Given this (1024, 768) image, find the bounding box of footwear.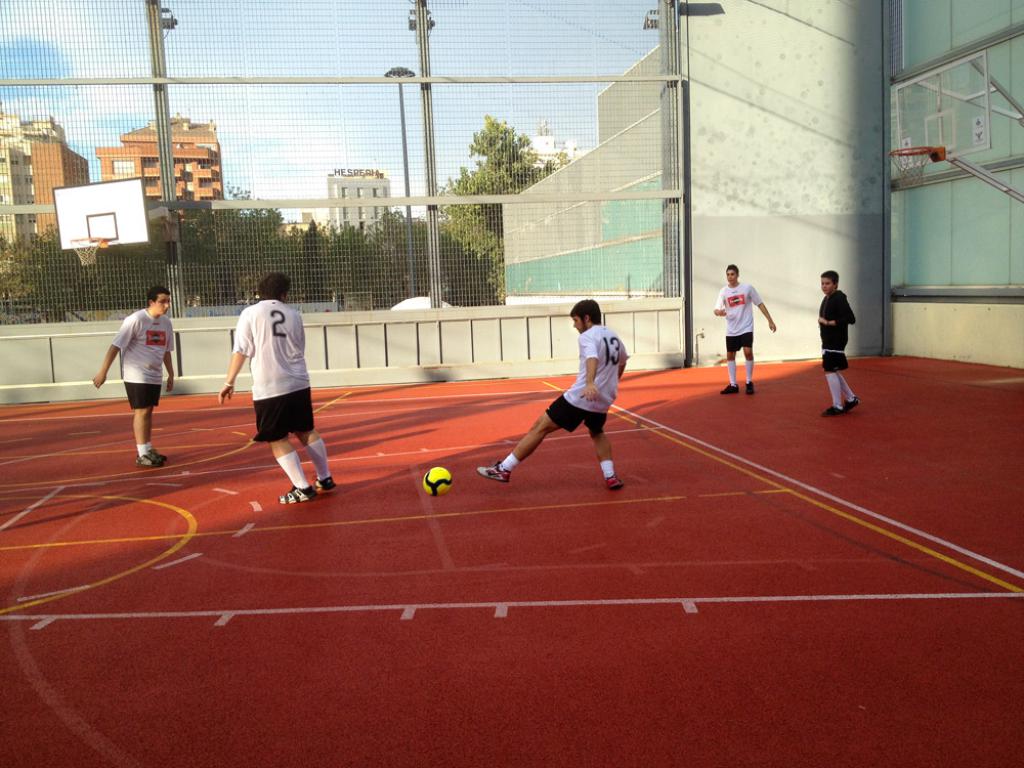
BBox(147, 442, 166, 463).
